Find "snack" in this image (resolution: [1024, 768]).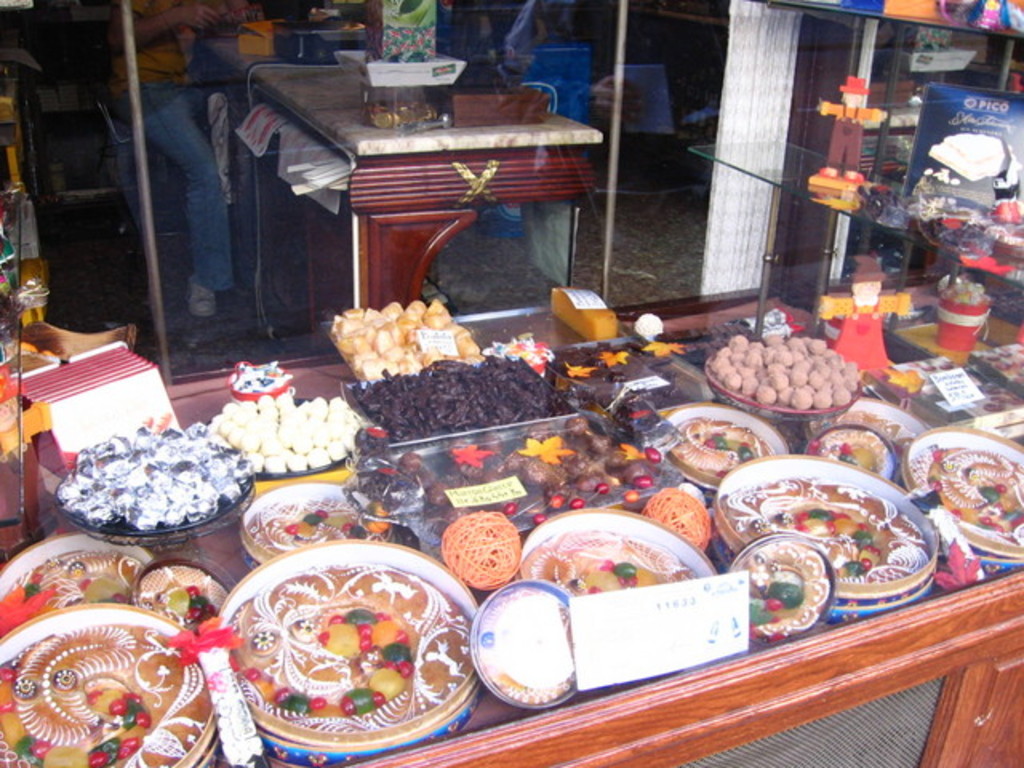
bbox(720, 472, 922, 586).
